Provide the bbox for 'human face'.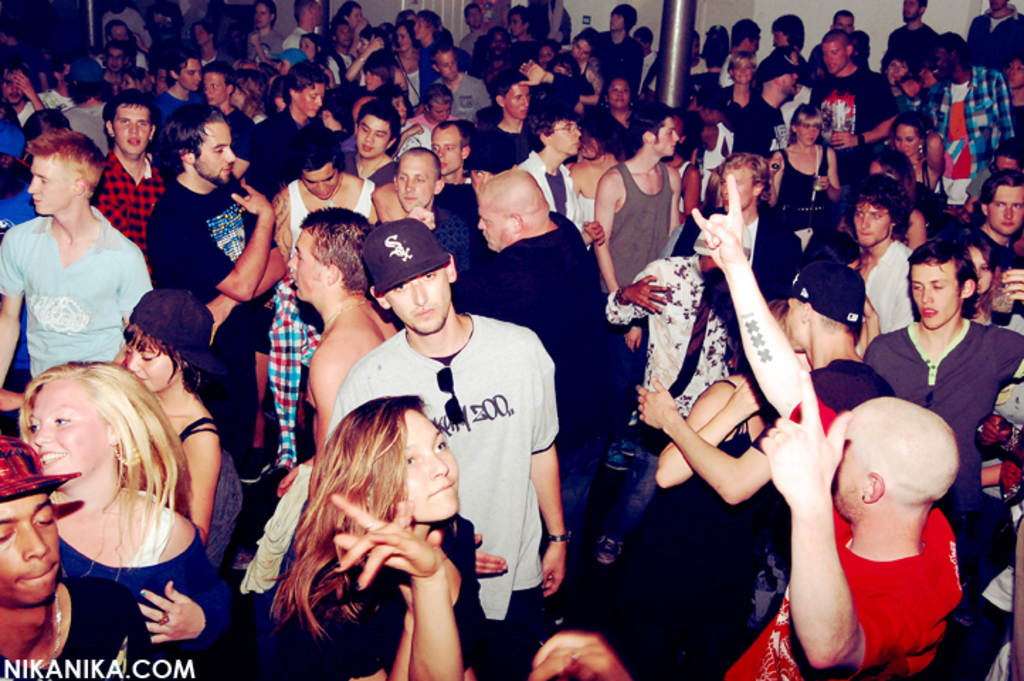
<box>781,74,794,96</box>.
